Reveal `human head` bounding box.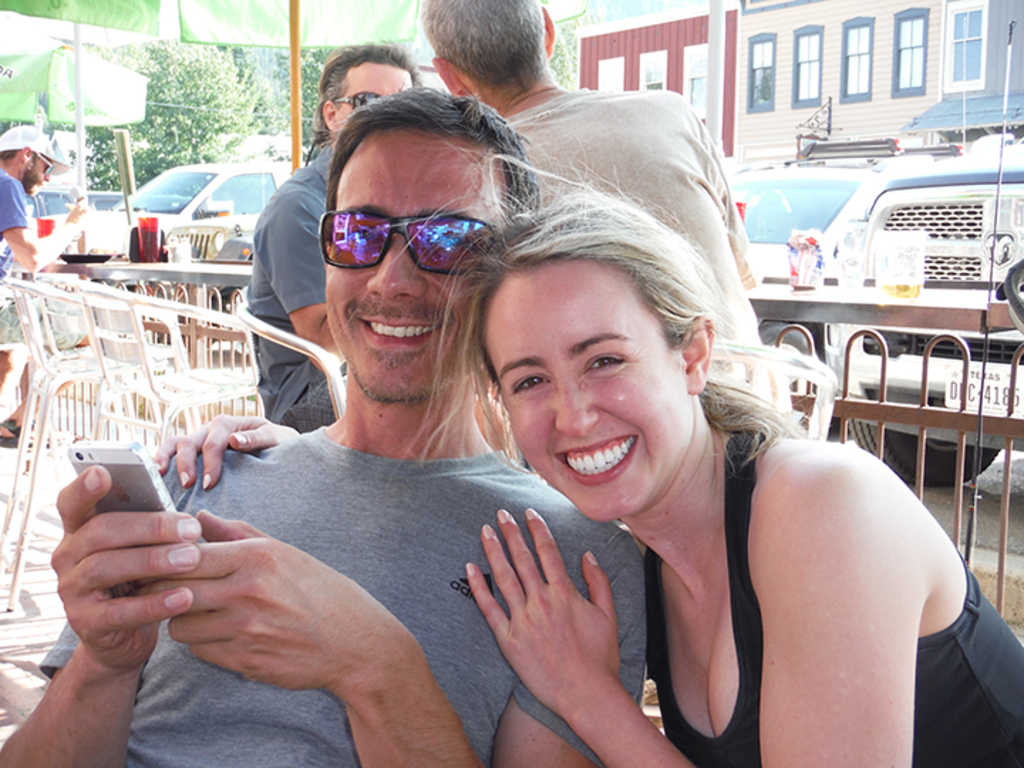
Revealed: select_region(0, 118, 64, 191).
